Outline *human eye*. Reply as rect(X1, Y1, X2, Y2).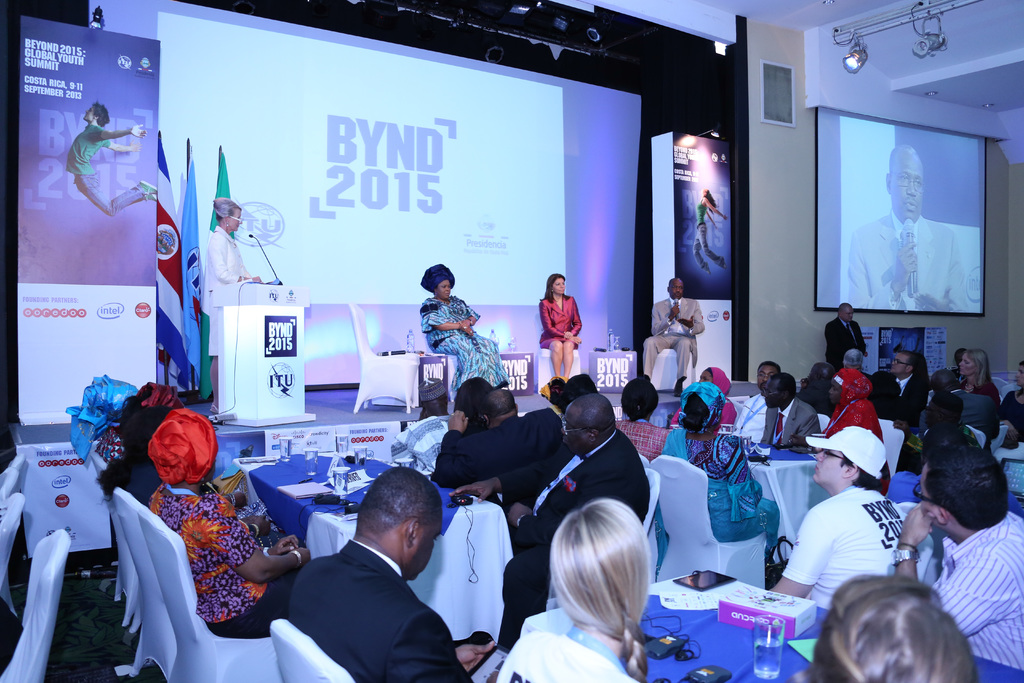
rect(556, 283, 559, 286).
